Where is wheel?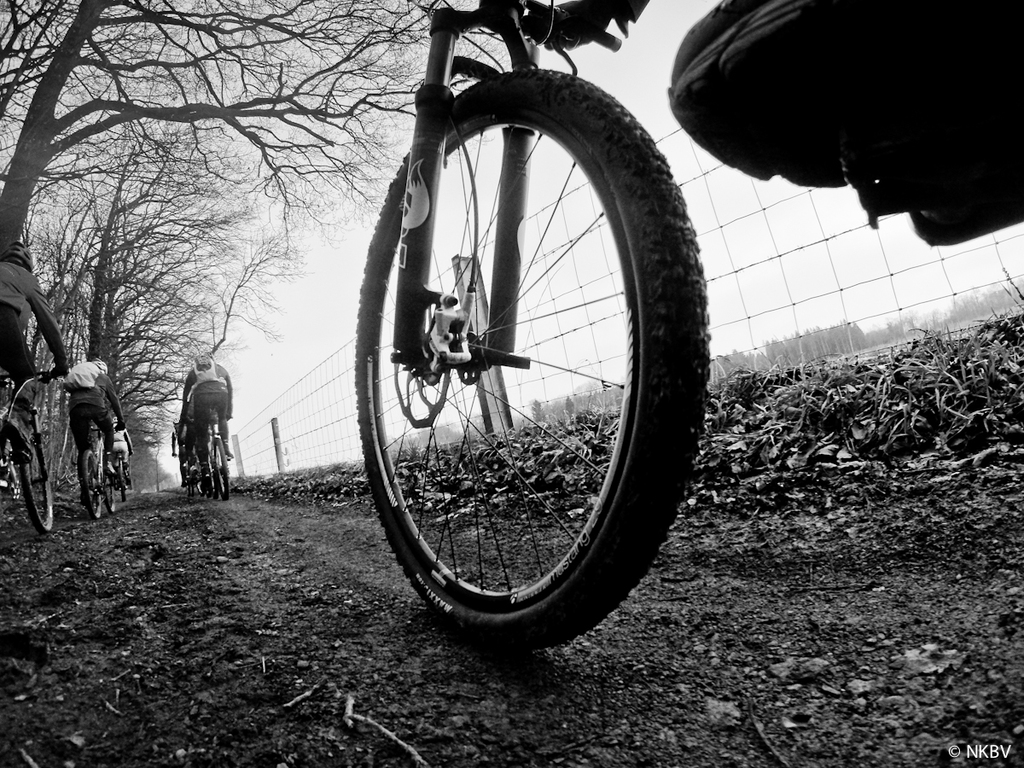
detection(84, 451, 100, 526).
